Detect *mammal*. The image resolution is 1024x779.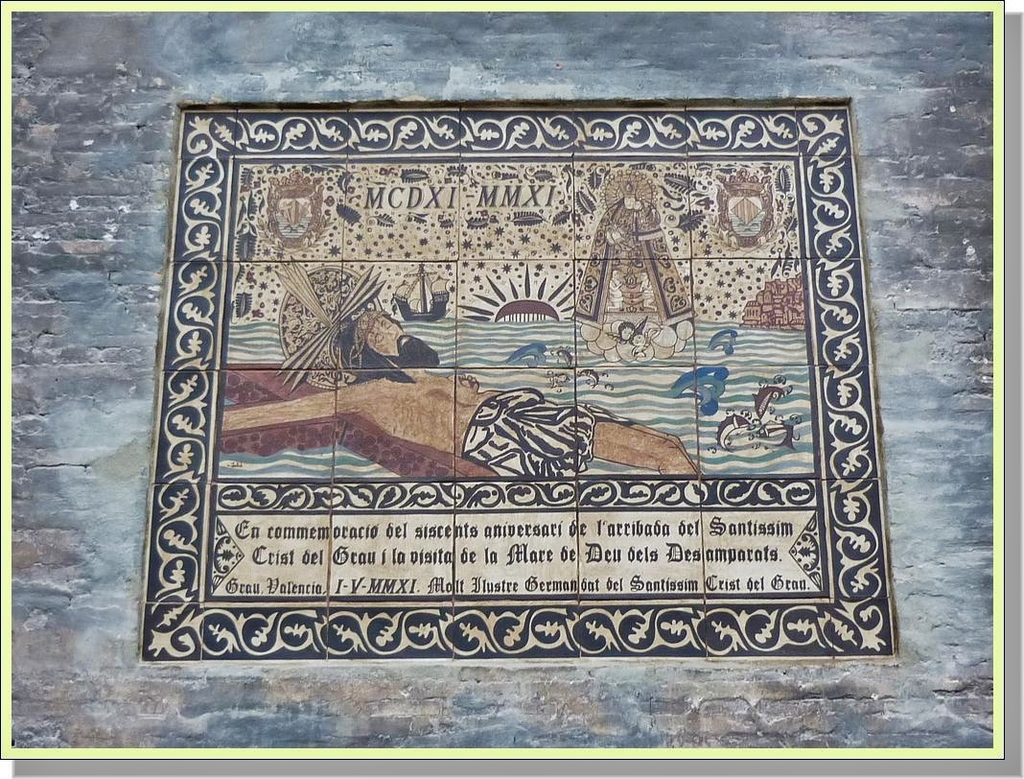
461:403:629:474.
